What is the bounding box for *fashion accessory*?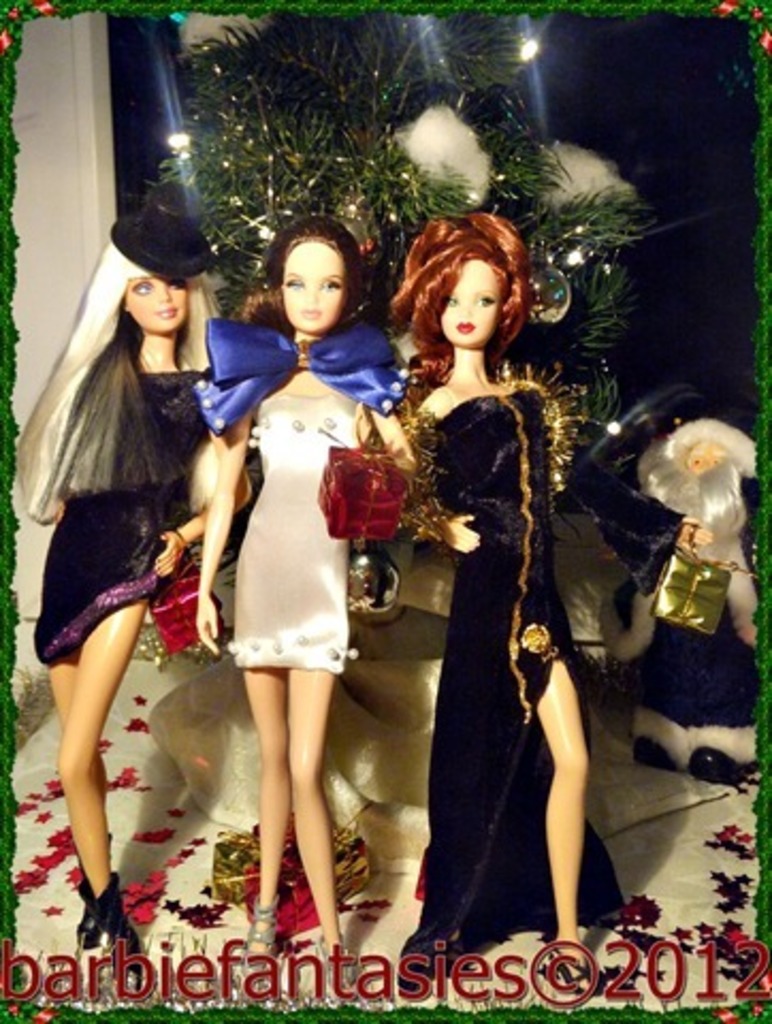
[left=77, top=877, right=145, bottom=981].
